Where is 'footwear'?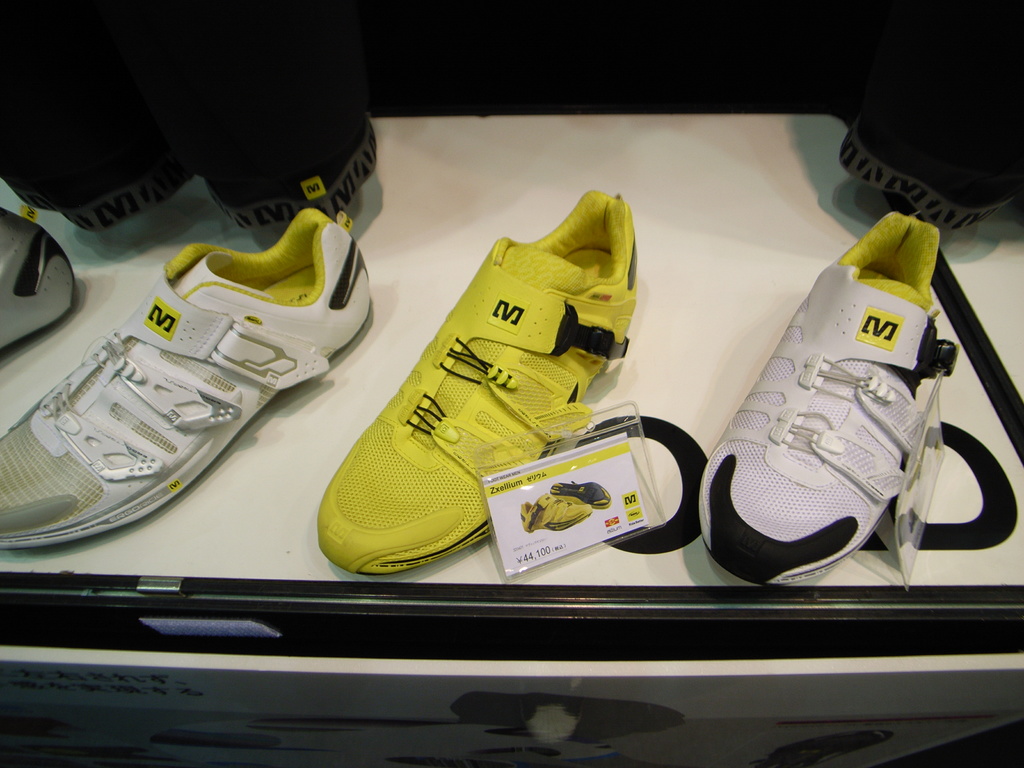
x1=308, y1=185, x2=639, y2=572.
